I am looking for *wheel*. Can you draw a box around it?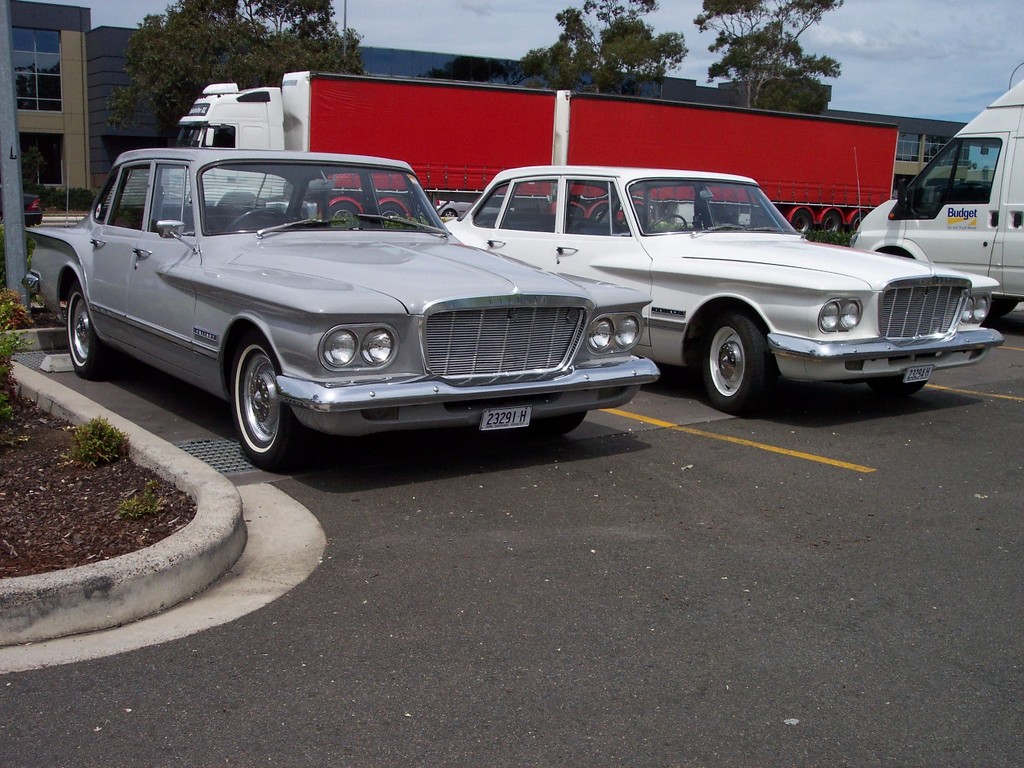
Sure, the bounding box is (381,204,406,219).
